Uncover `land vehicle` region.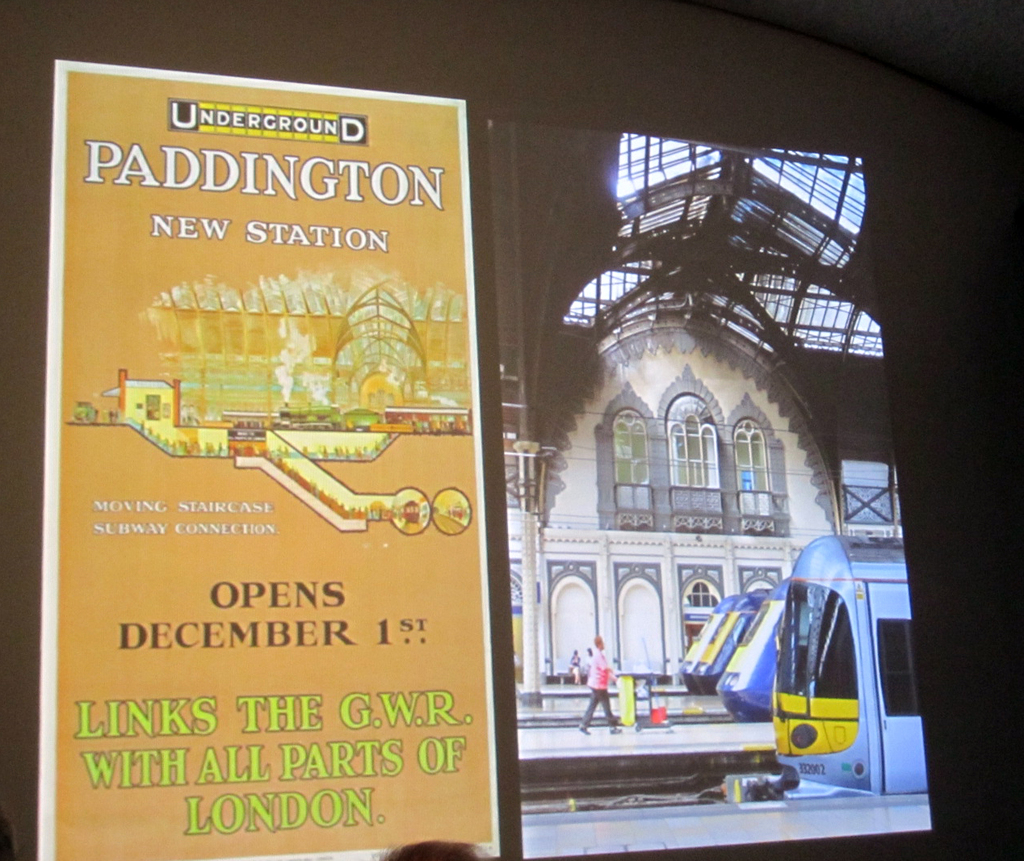
Uncovered: <bbox>680, 597, 740, 687</bbox>.
